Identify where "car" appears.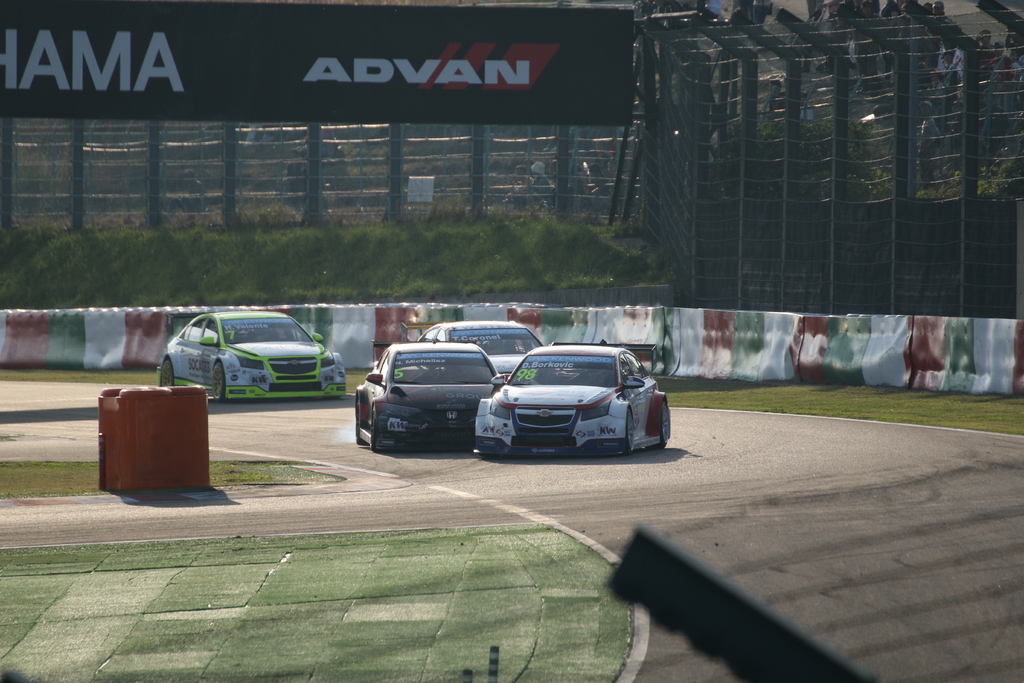
Appears at Rect(388, 320, 540, 372).
